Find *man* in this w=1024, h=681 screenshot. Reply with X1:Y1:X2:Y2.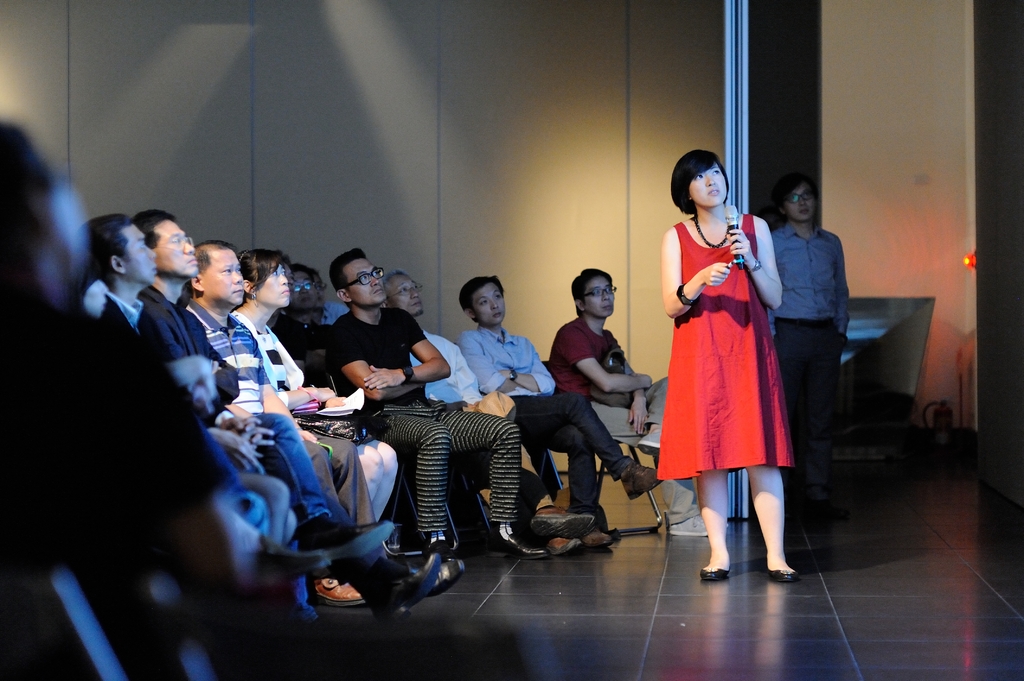
85:212:289:552.
